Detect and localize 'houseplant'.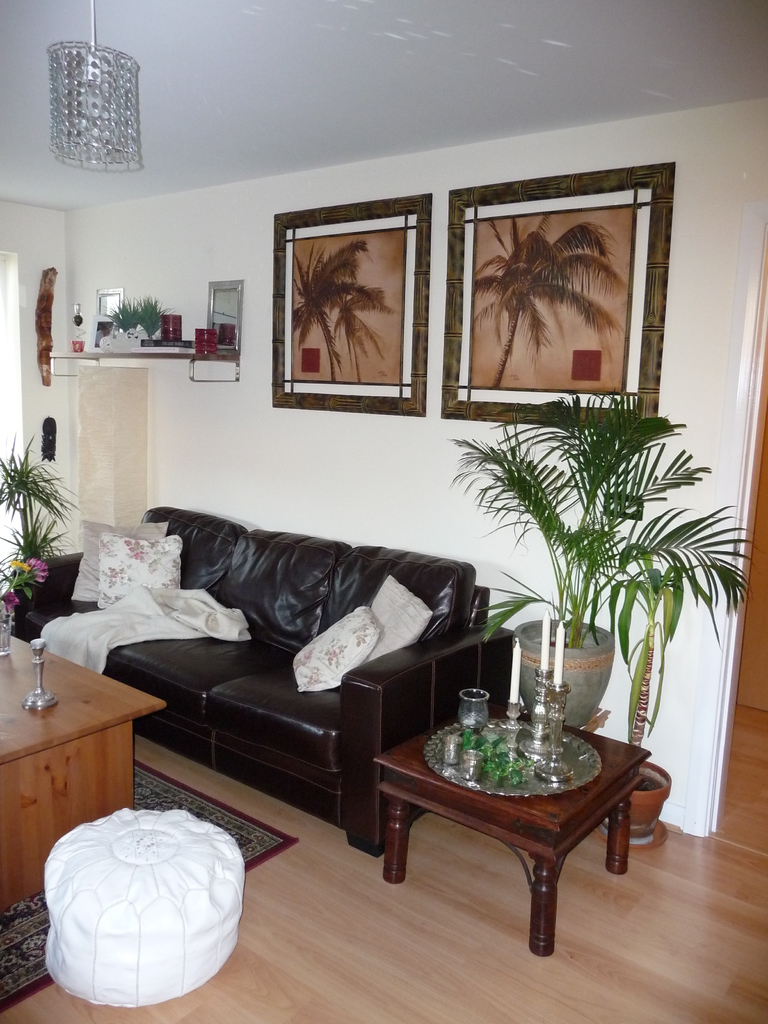
Localized at crop(455, 395, 757, 722).
